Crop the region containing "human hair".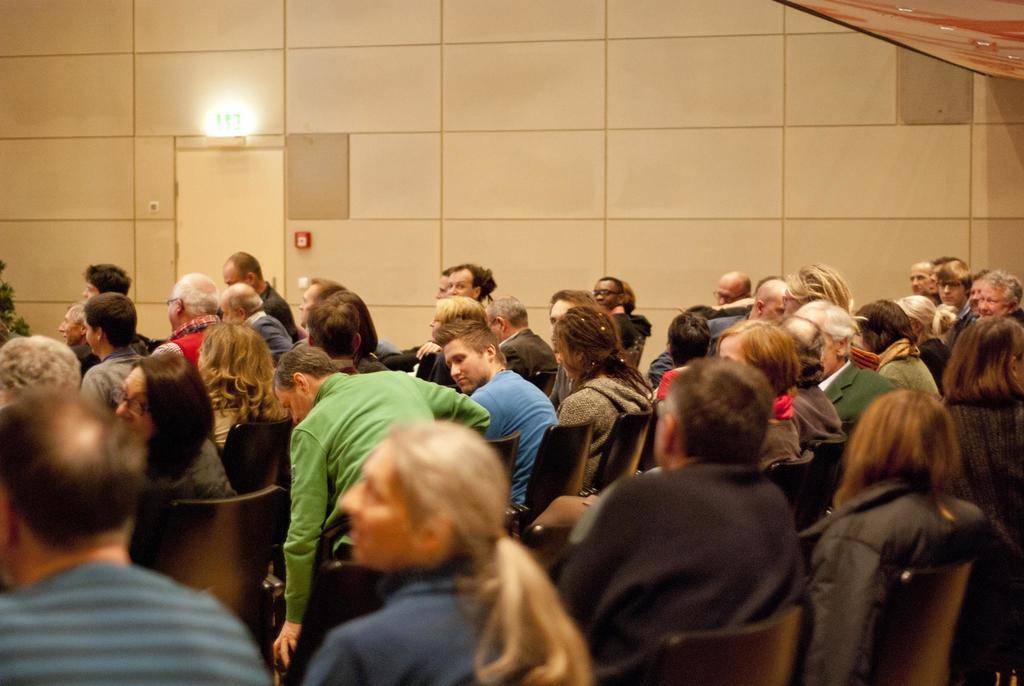
Crop region: (x1=913, y1=258, x2=937, y2=281).
